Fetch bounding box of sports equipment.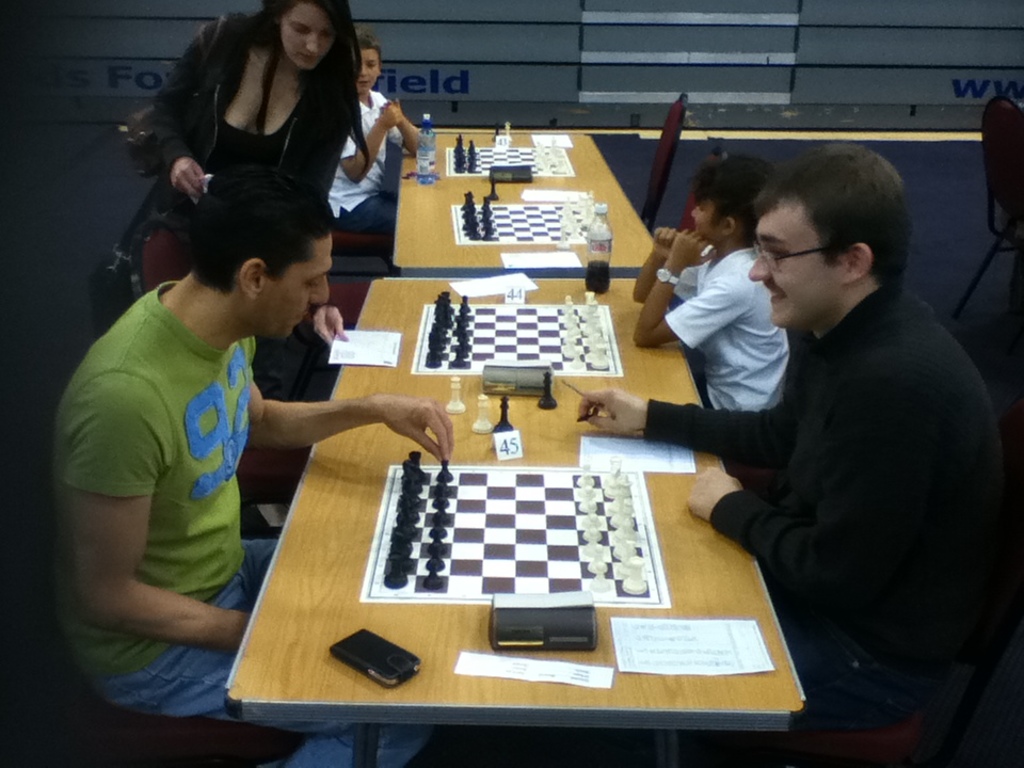
Bbox: l=491, t=395, r=516, b=431.
